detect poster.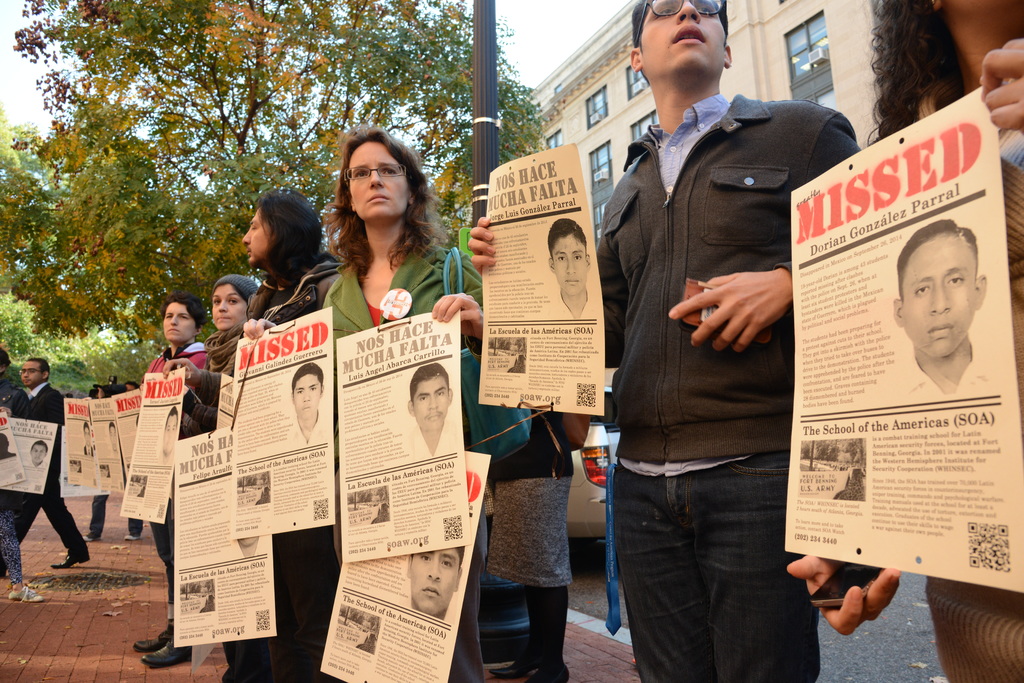
Detected at 81, 396, 133, 495.
